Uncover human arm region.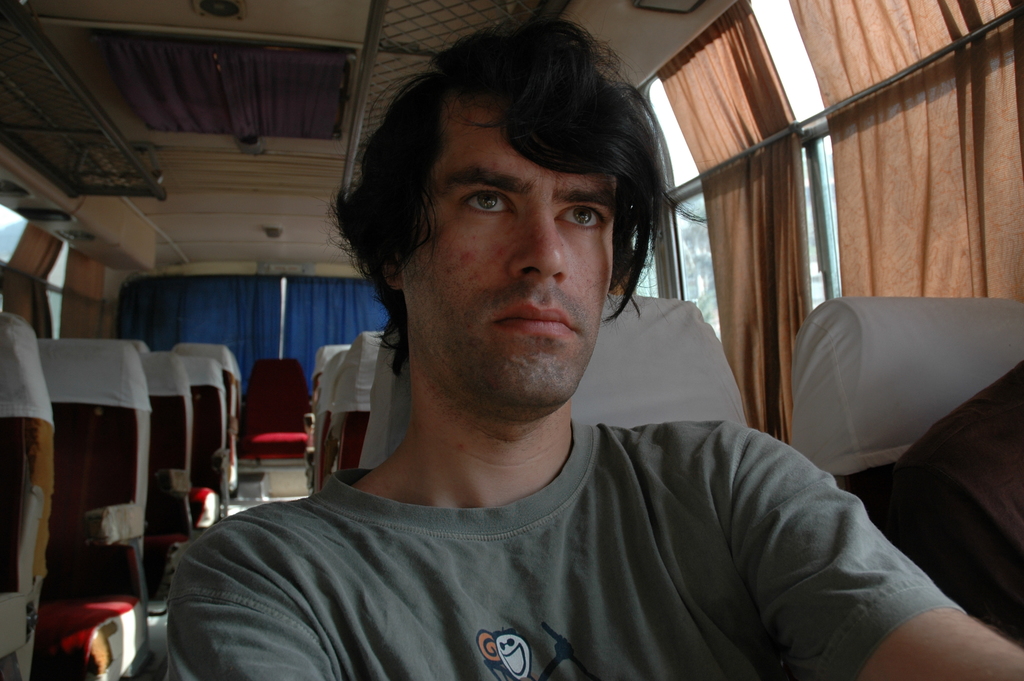
Uncovered: select_region(741, 450, 950, 652).
